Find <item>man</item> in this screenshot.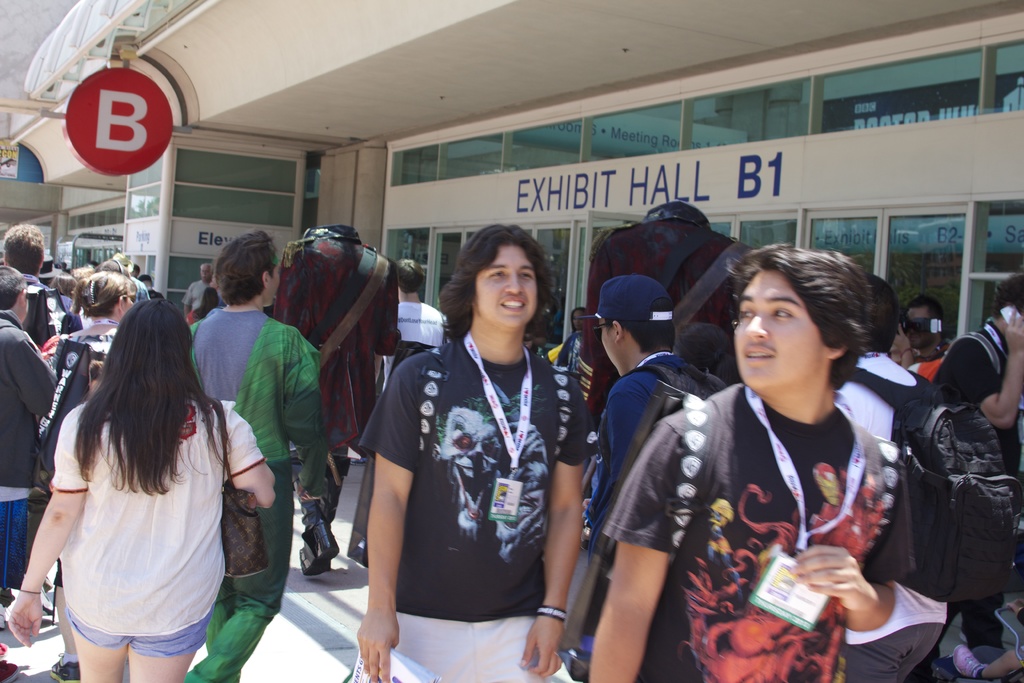
The bounding box for <item>man</item> is (182,263,214,310).
